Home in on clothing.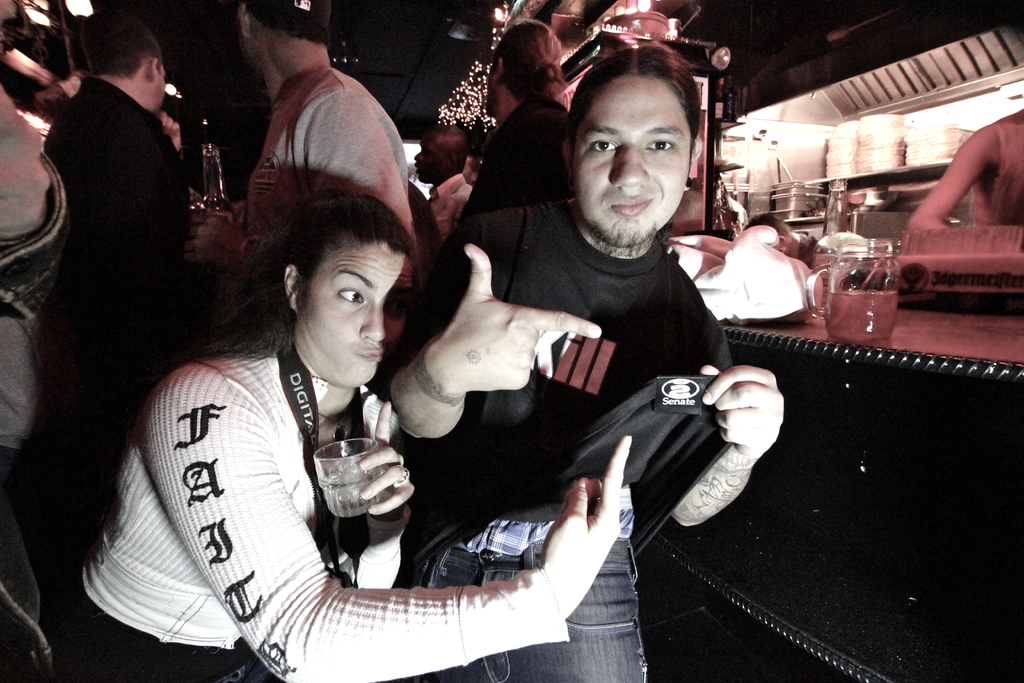
Homed in at crop(64, 349, 560, 682).
